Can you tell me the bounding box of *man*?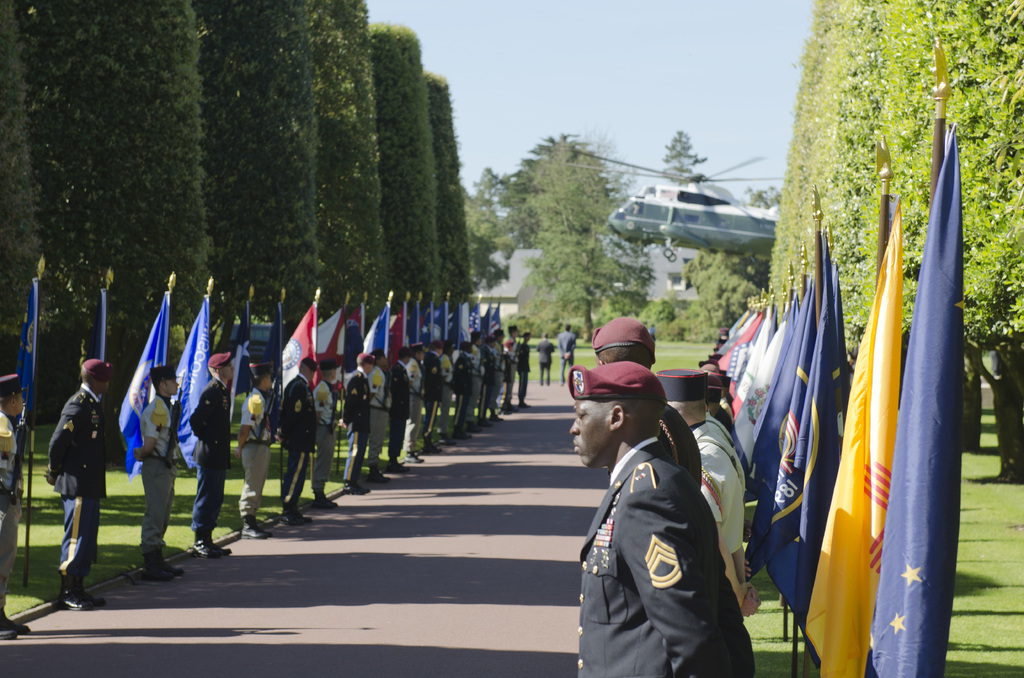
(127,371,184,582).
